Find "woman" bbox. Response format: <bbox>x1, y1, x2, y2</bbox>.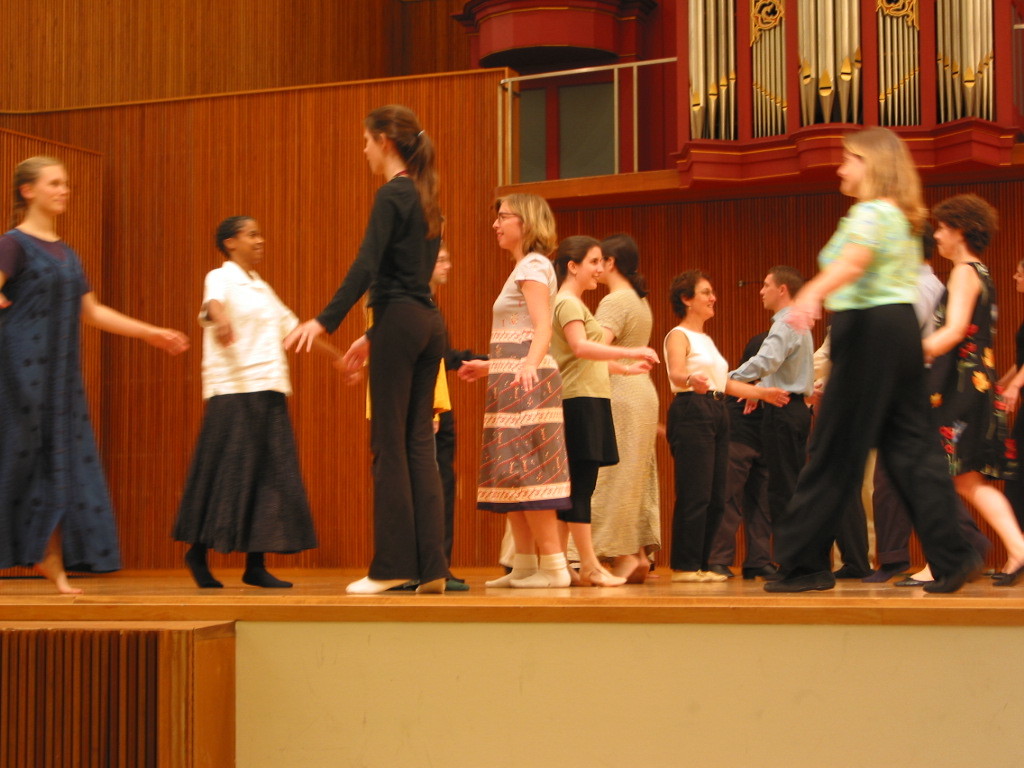
<bbox>168, 214, 353, 588</bbox>.
